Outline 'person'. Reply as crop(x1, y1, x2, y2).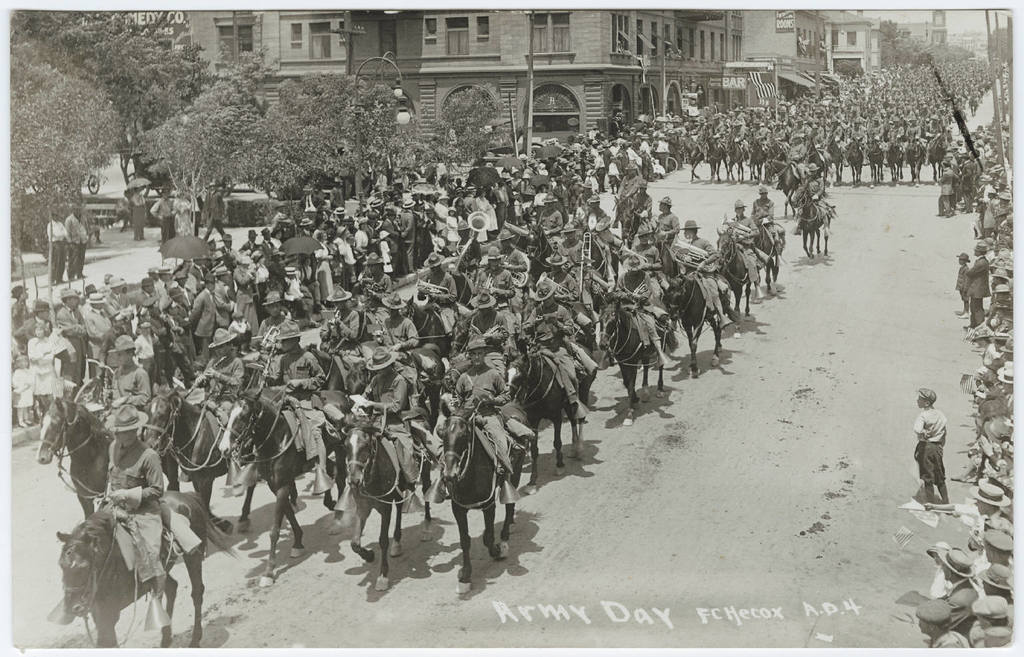
crop(351, 352, 413, 466).
